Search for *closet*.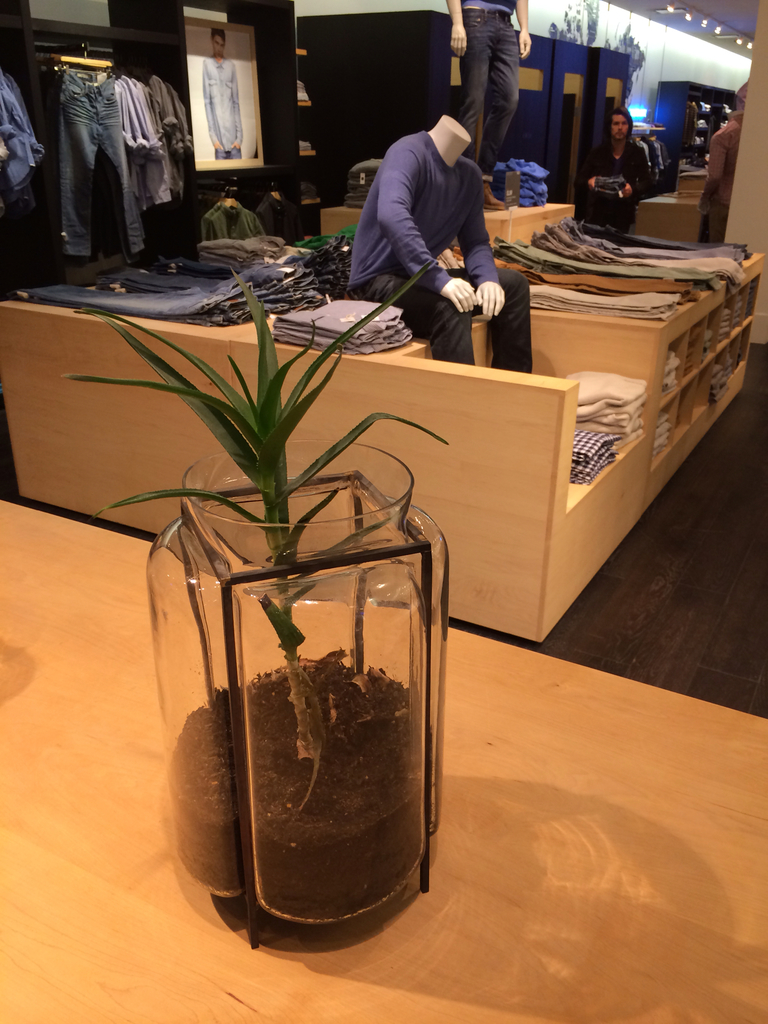
Found at [0, 0, 764, 641].
